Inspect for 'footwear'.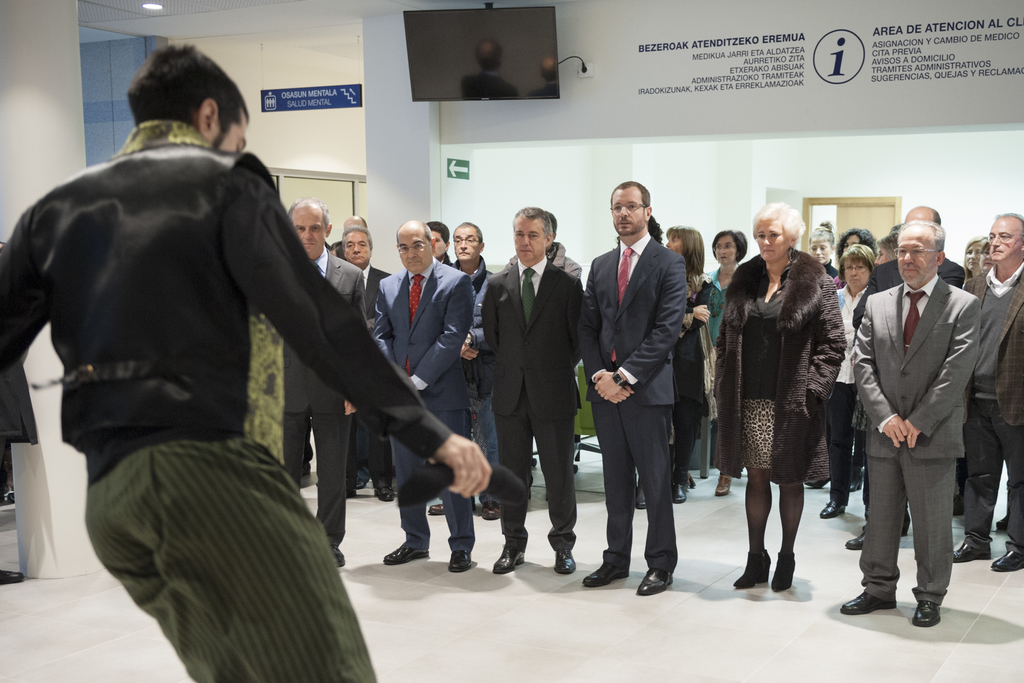
Inspection: 952/543/999/563.
